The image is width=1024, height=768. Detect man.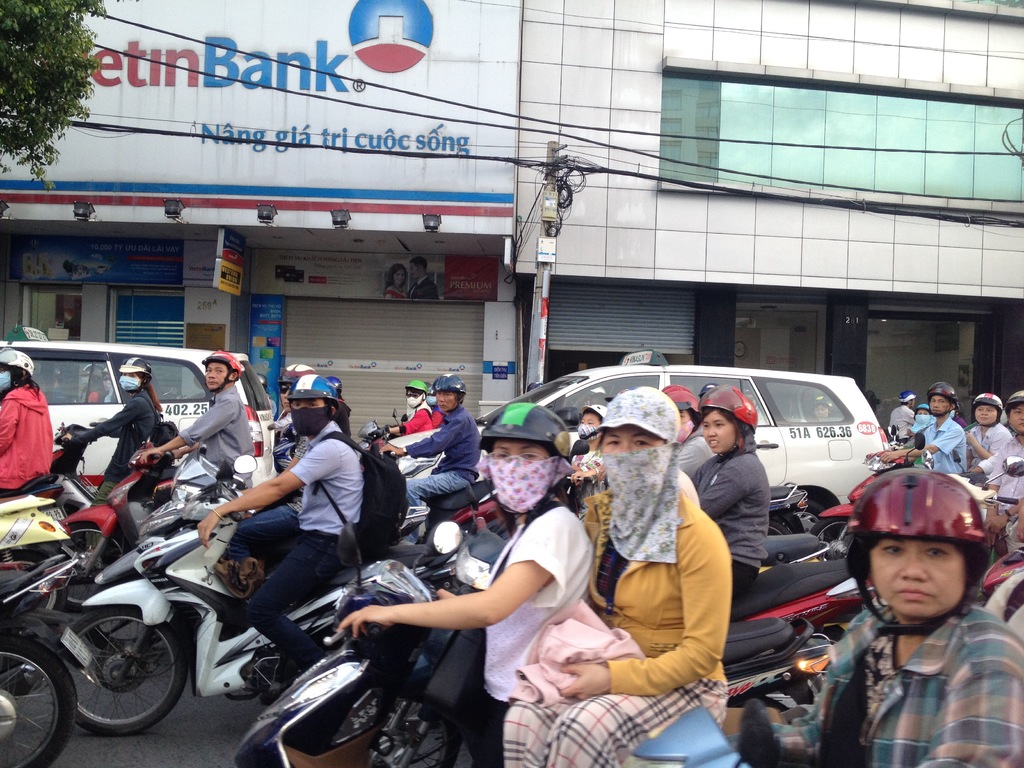
Detection: 889,392,909,440.
